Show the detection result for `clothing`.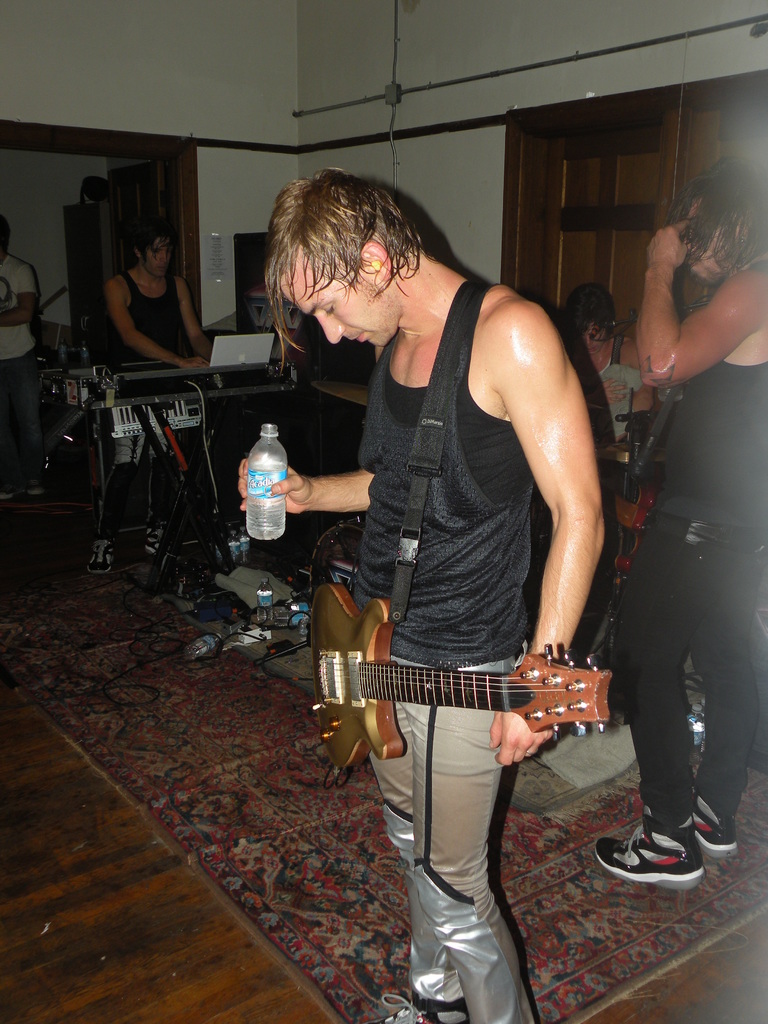
bbox=[586, 346, 650, 474].
